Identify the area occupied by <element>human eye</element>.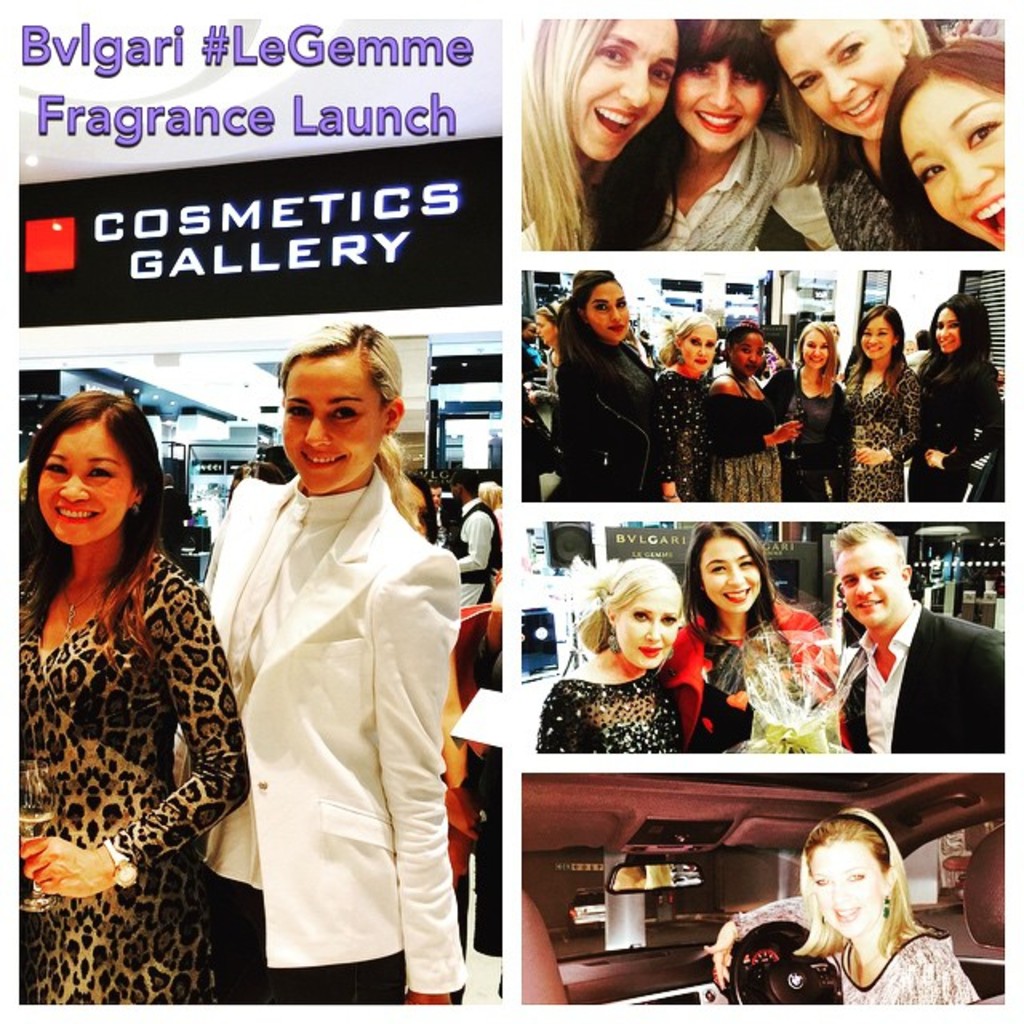
Area: [left=658, top=613, right=677, bottom=624].
